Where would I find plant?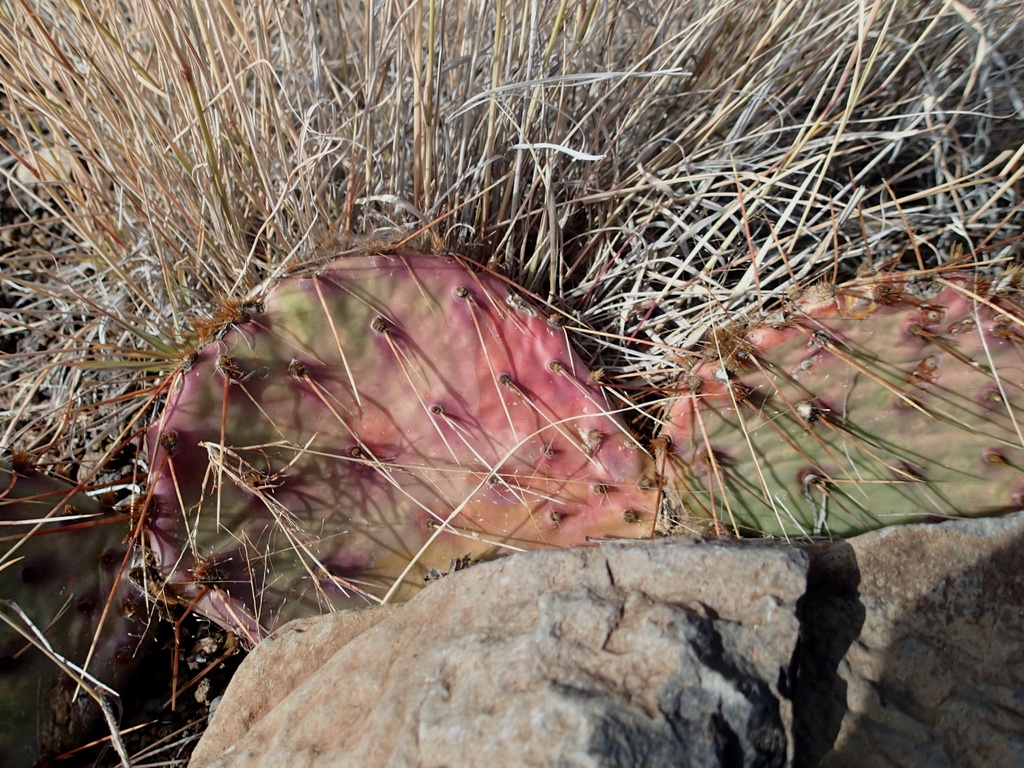
At left=0, top=248, right=1023, bottom=767.
